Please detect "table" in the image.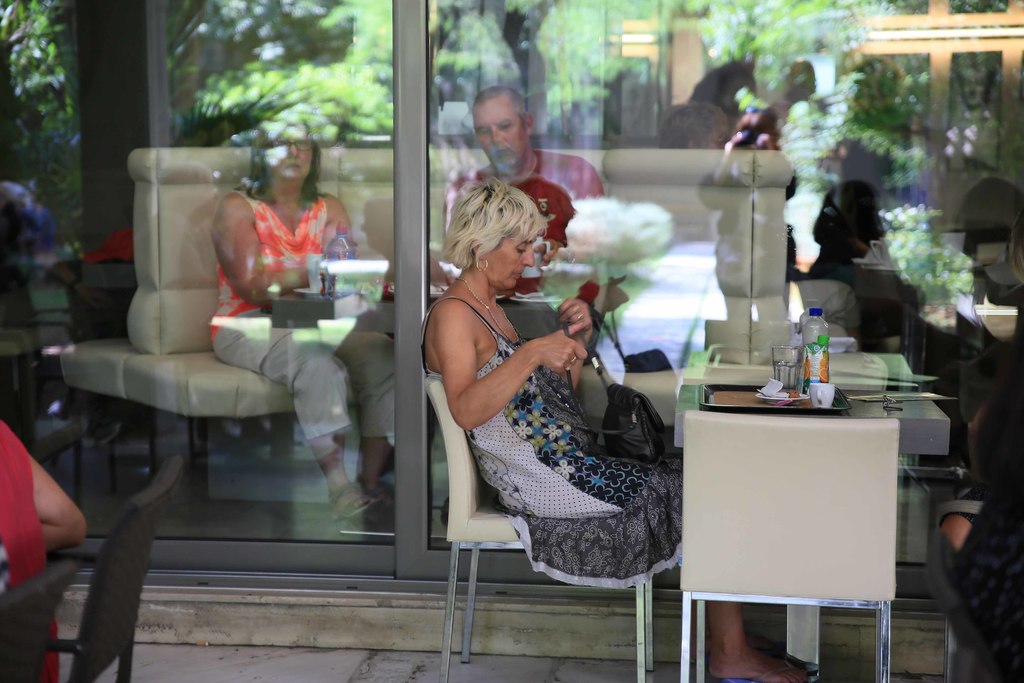
676, 357, 943, 657.
